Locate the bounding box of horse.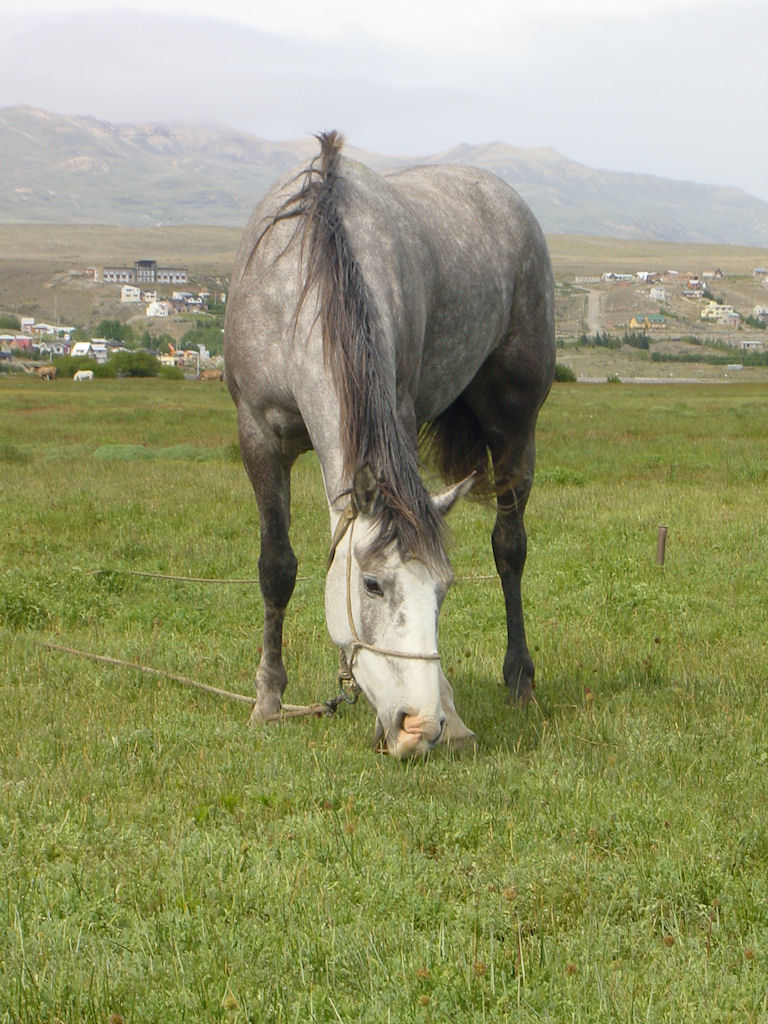
Bounding box: select_region(217, 124, 558, 762).
